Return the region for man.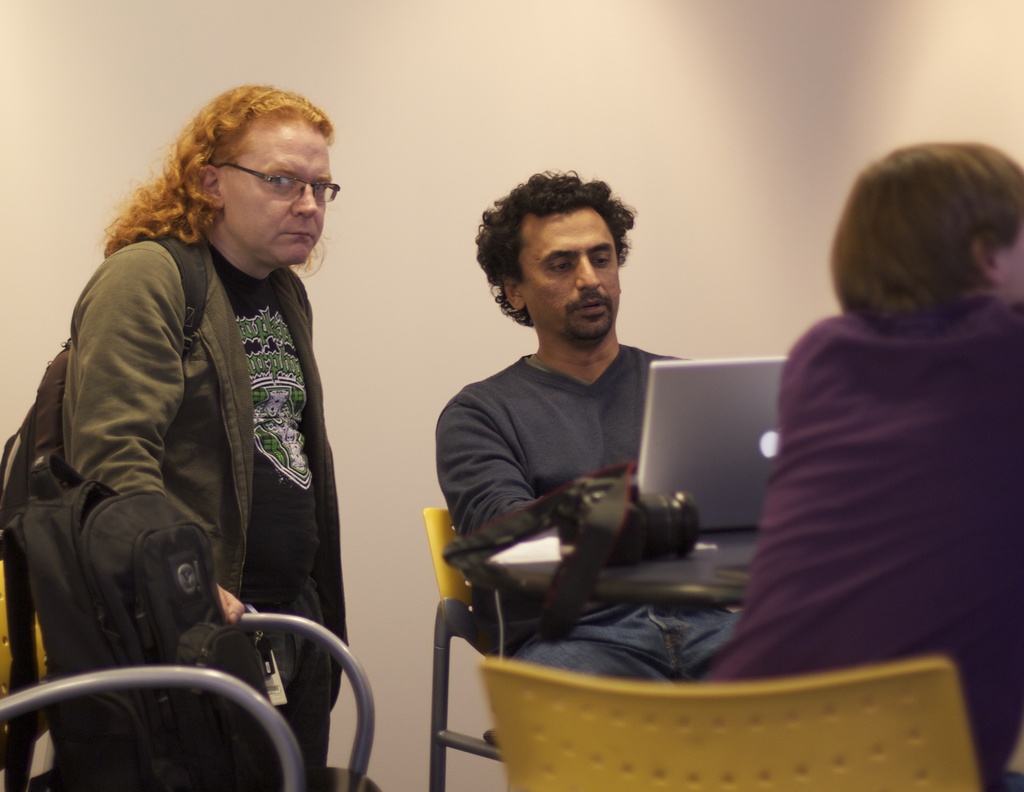
{"left": 714, "top": 140, "right": 1023, "bottom": 791}.
